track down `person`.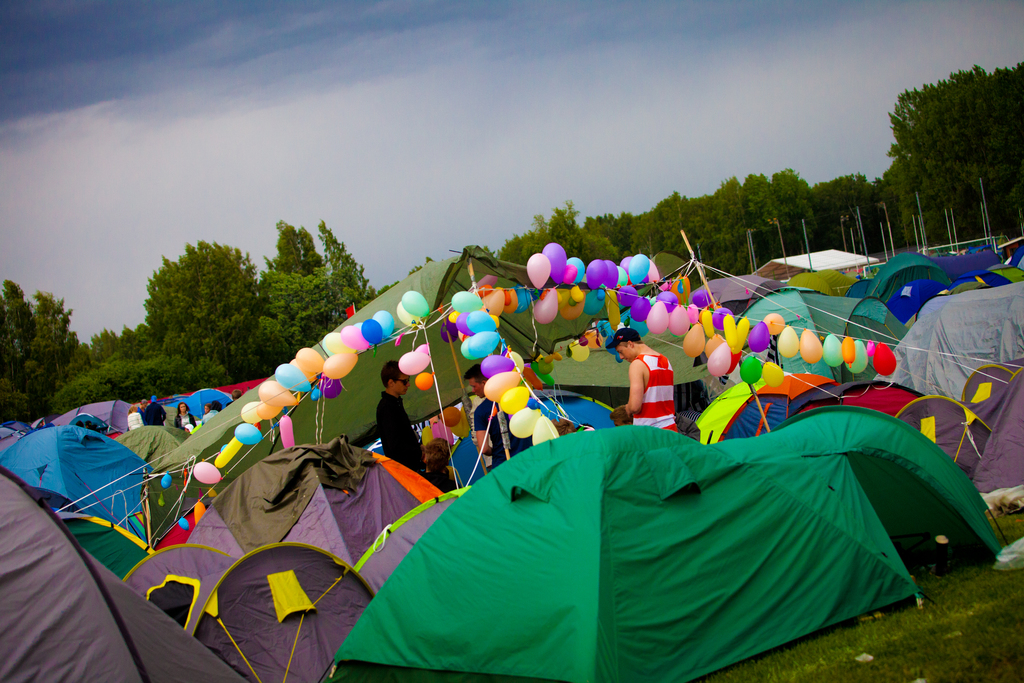
Tracked to BBox(621, 334, 682, 440).
